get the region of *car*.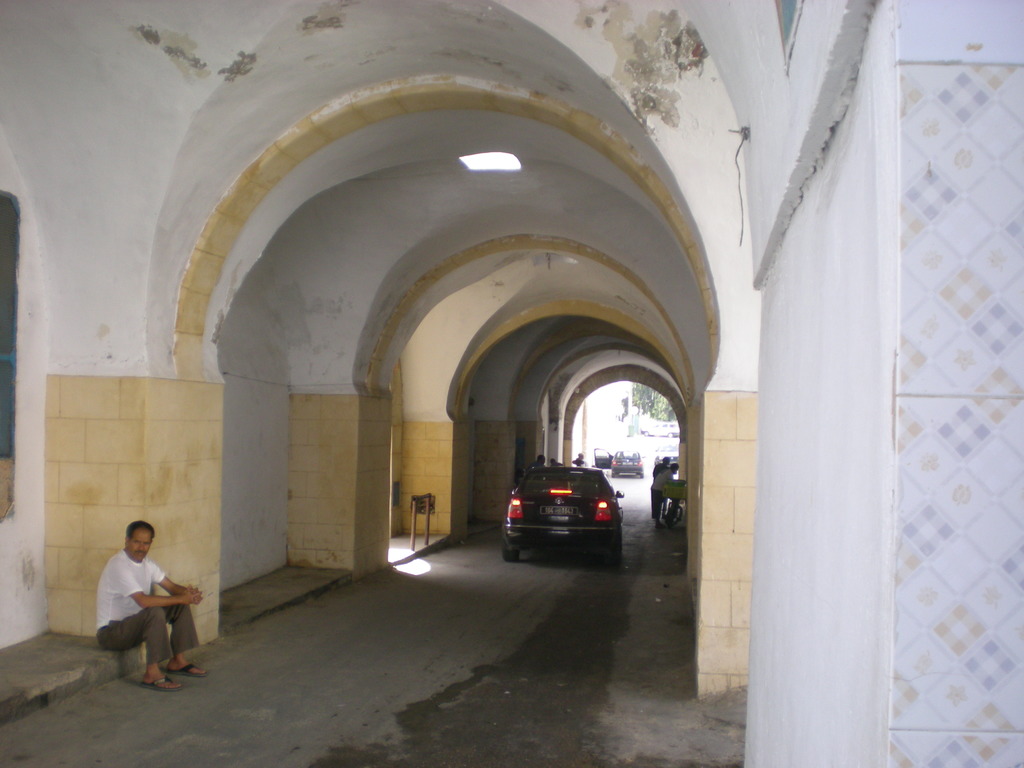
(x1=653, y1=444, x2=680, y2=466).
